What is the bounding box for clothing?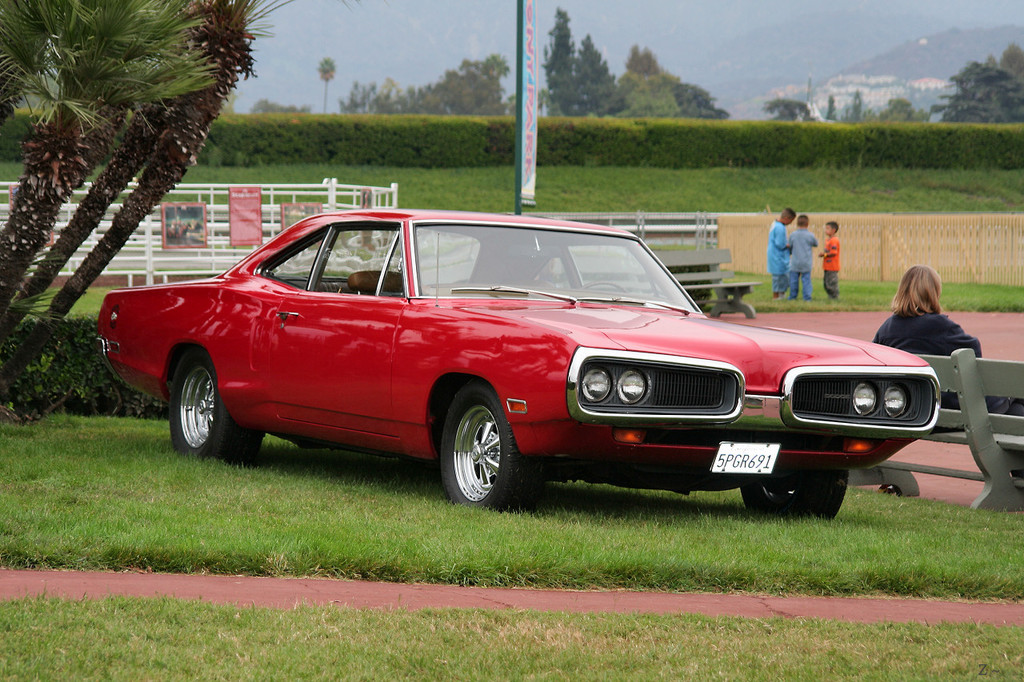
766,222,790,288.
